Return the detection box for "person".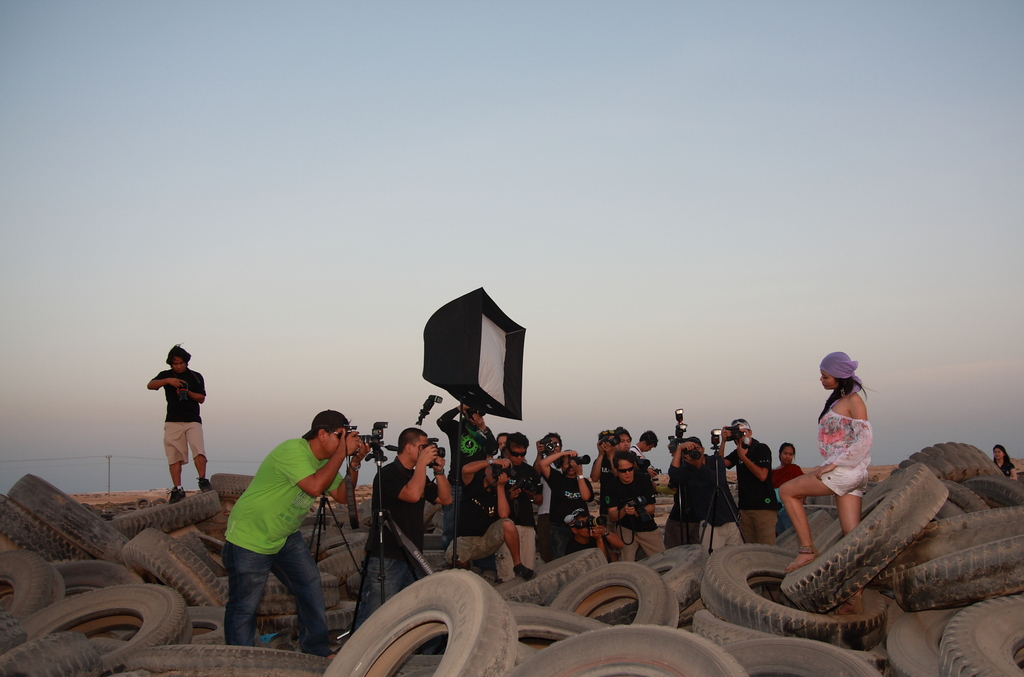
x1=995, y1=441, x2=1019, y2=484.
